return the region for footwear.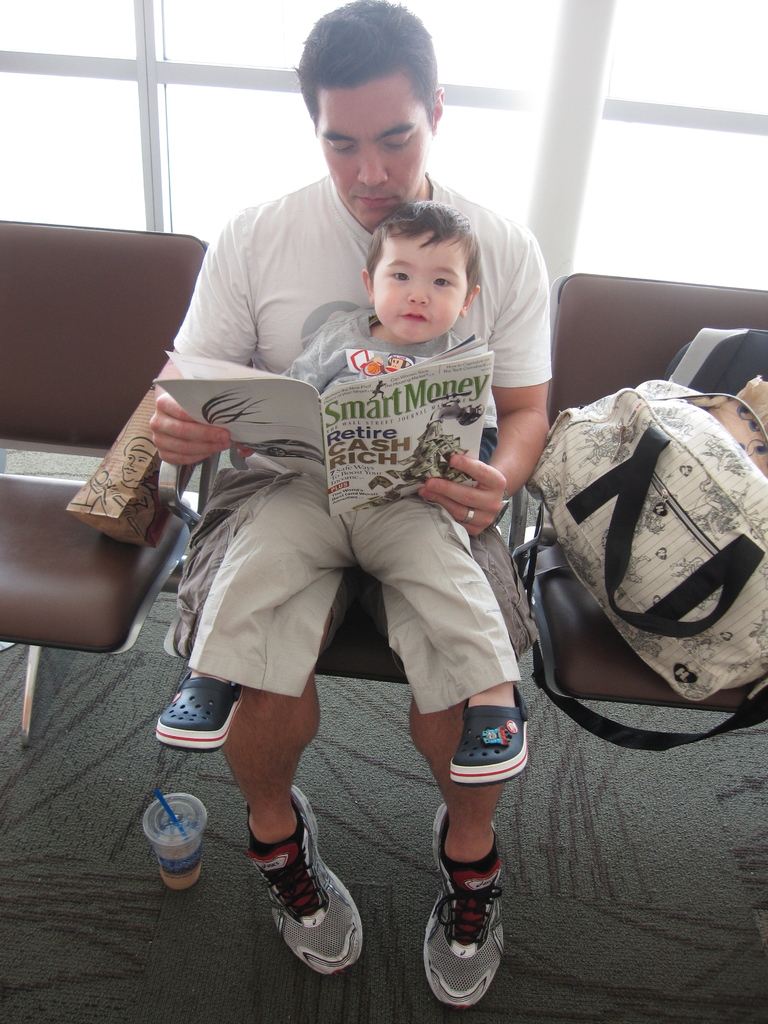
[x1=419, y1=804, x2=510, y2=1020].
